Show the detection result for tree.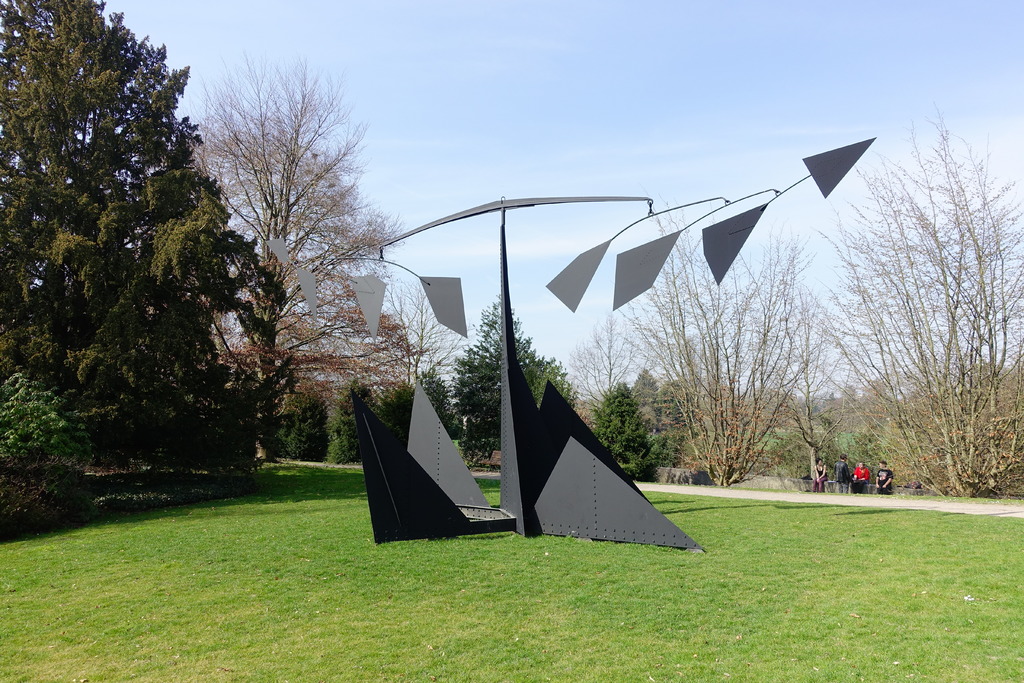
x1=459, y1=291, x2=659, y2=479.
